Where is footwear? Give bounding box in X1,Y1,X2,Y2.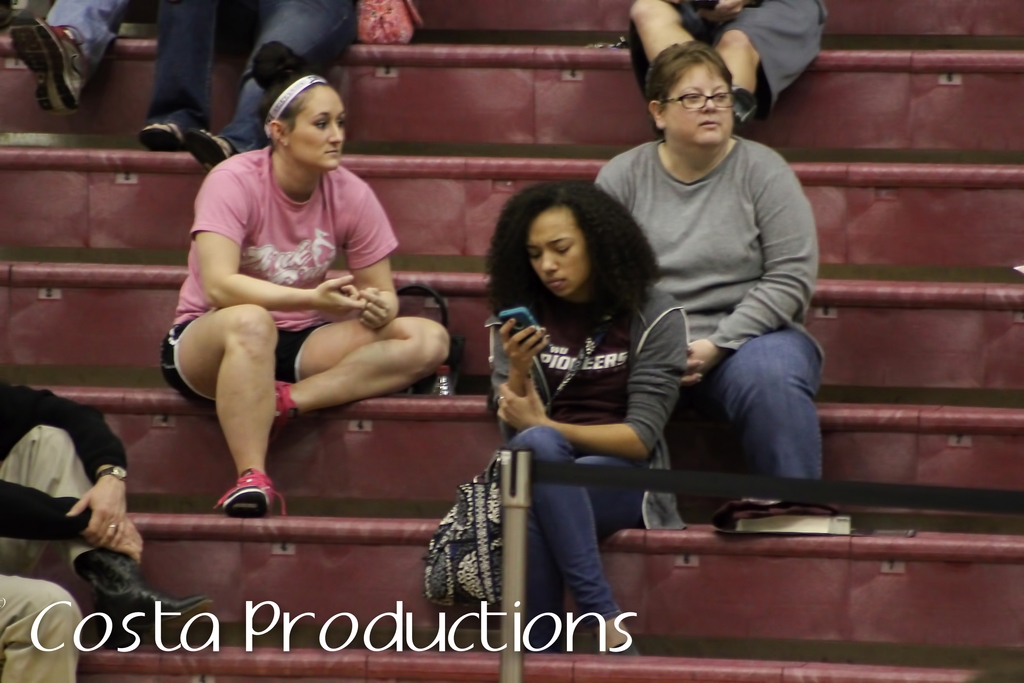
732,83,758,134.
